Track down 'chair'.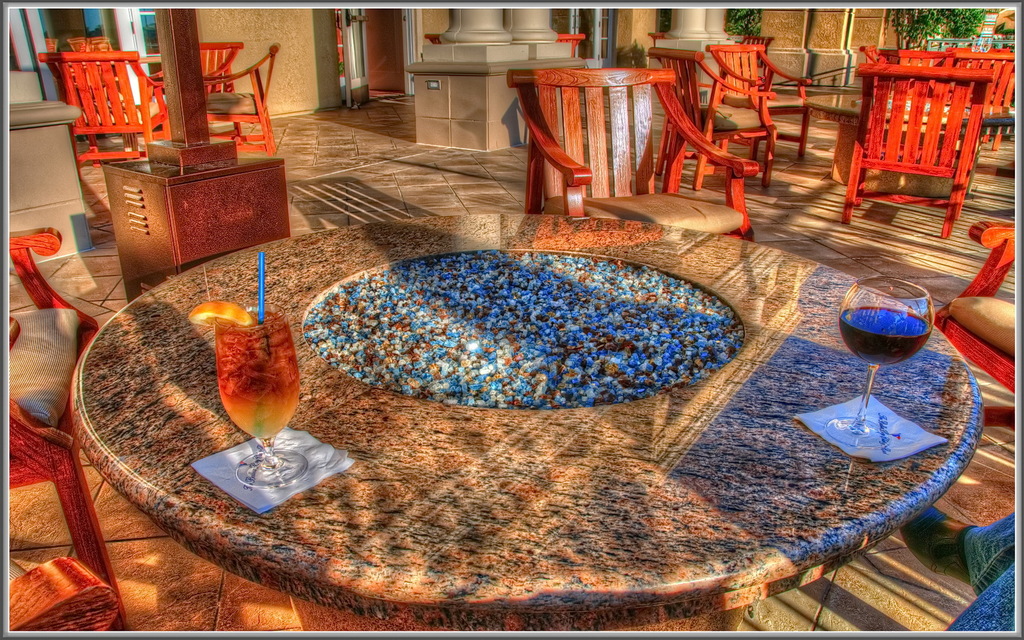
Tracked to l=34, t=34, r=122, b=84.
